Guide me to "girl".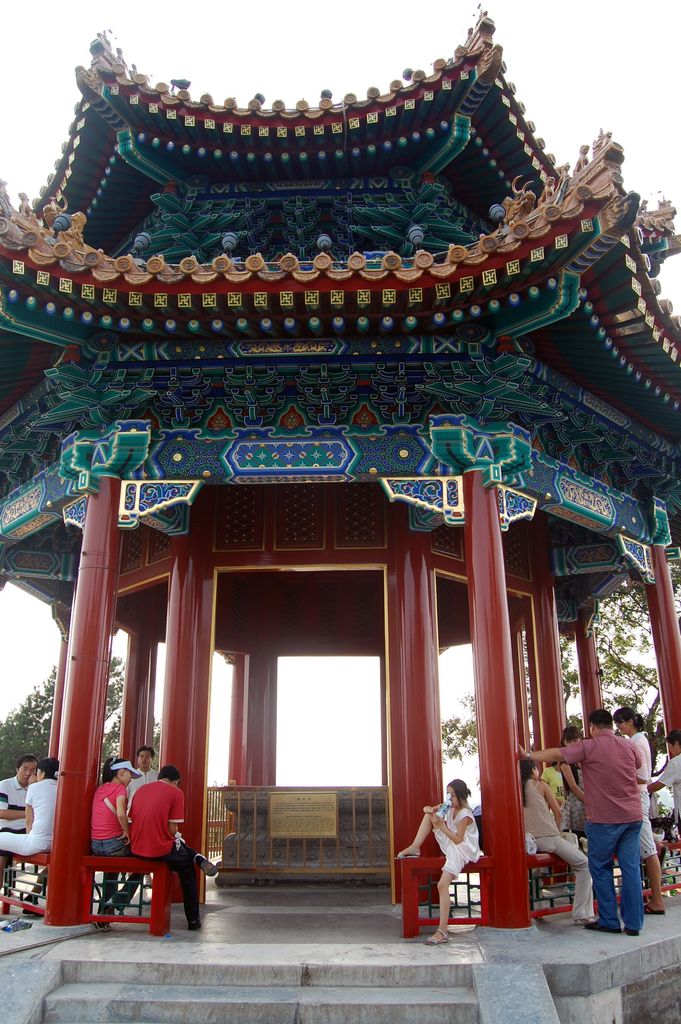
Guidance: [left=525, top=757, right=601, bottom=923].
